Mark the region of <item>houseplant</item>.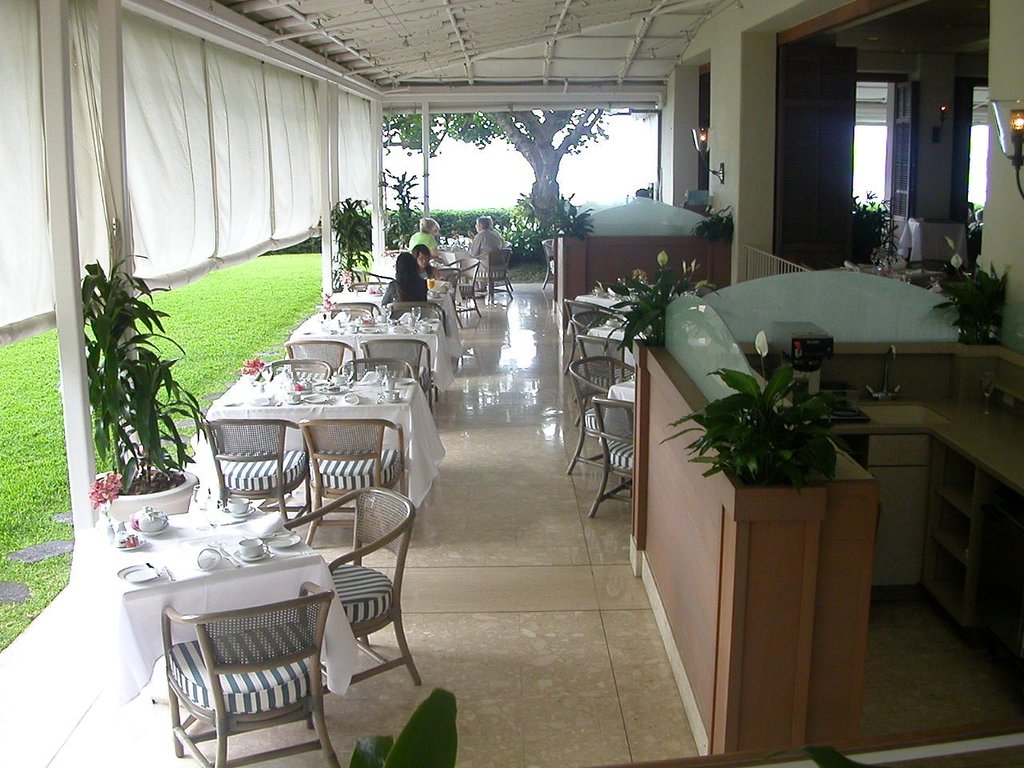
Region: 89 259 214 535.
